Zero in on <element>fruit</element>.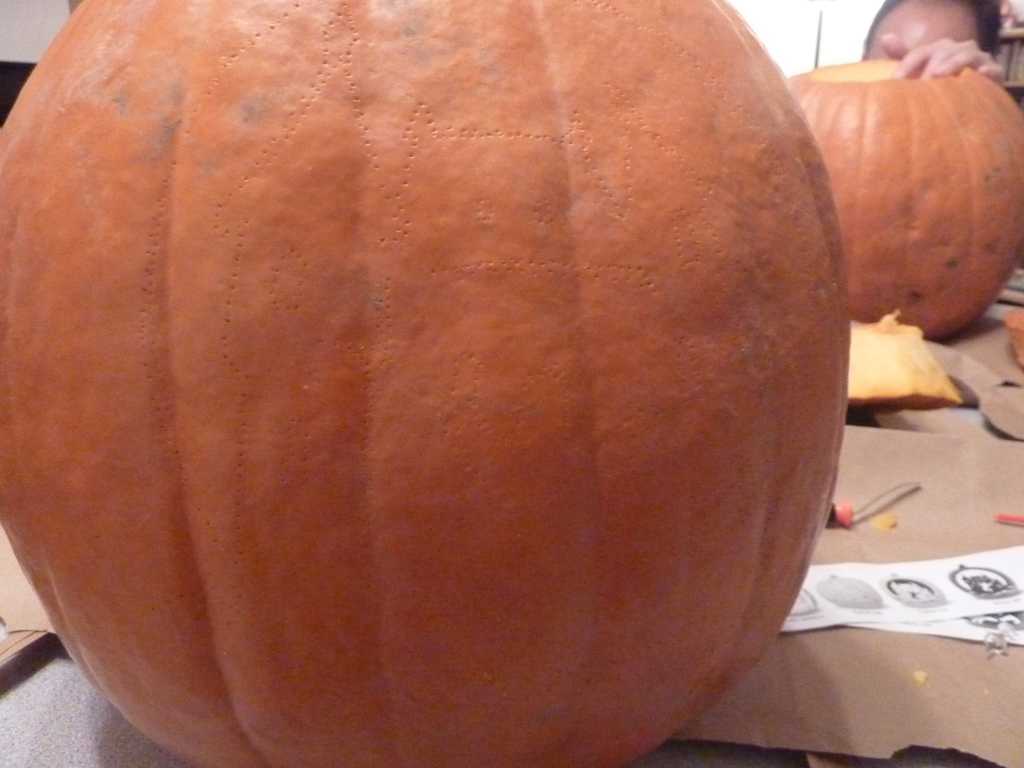
Zeroed in: 47/25/913/719.
